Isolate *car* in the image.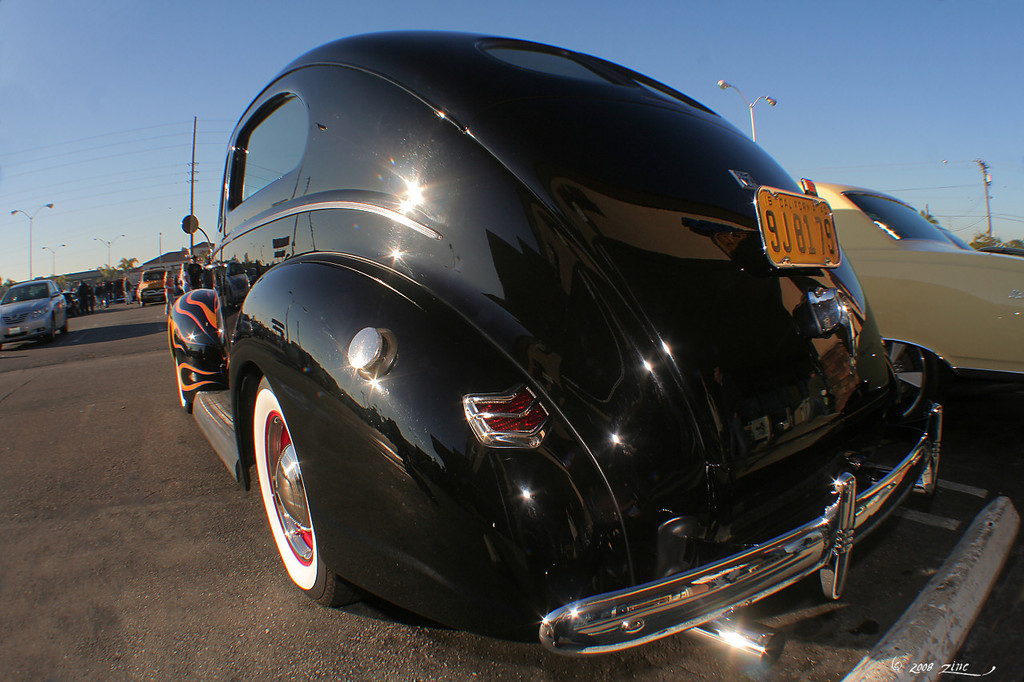
Isolated region: pyautogui.locateOnScreen(0, 281, 71, 350).
